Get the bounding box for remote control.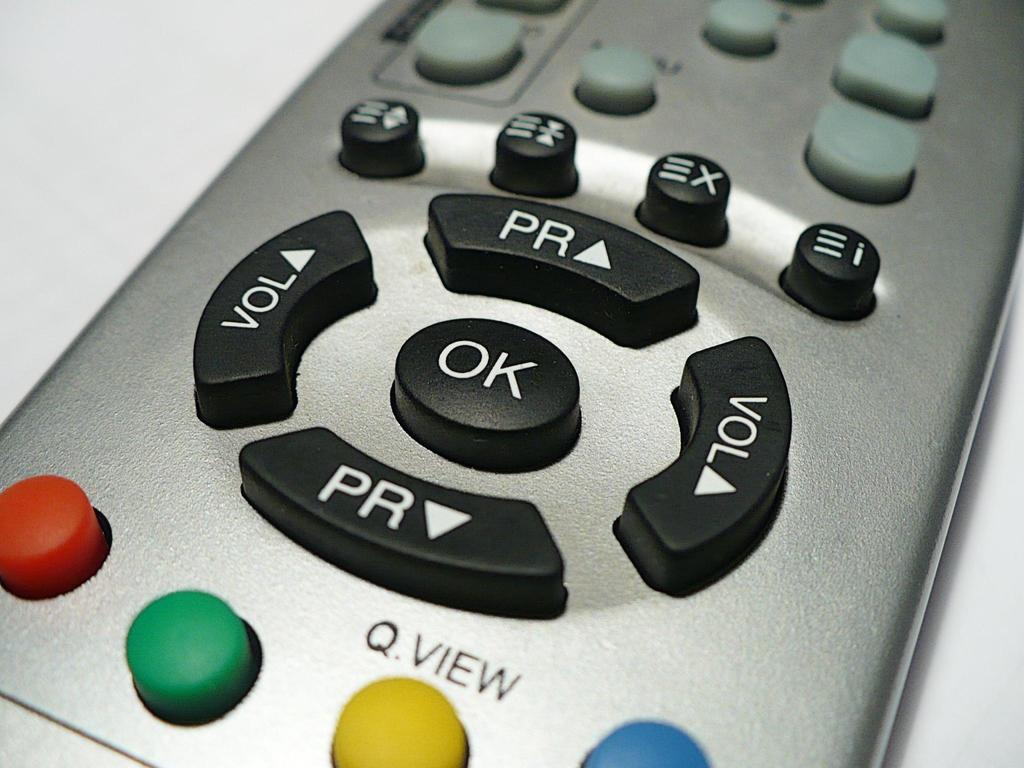
left=0, top=0, right=1023, bottom=767.
